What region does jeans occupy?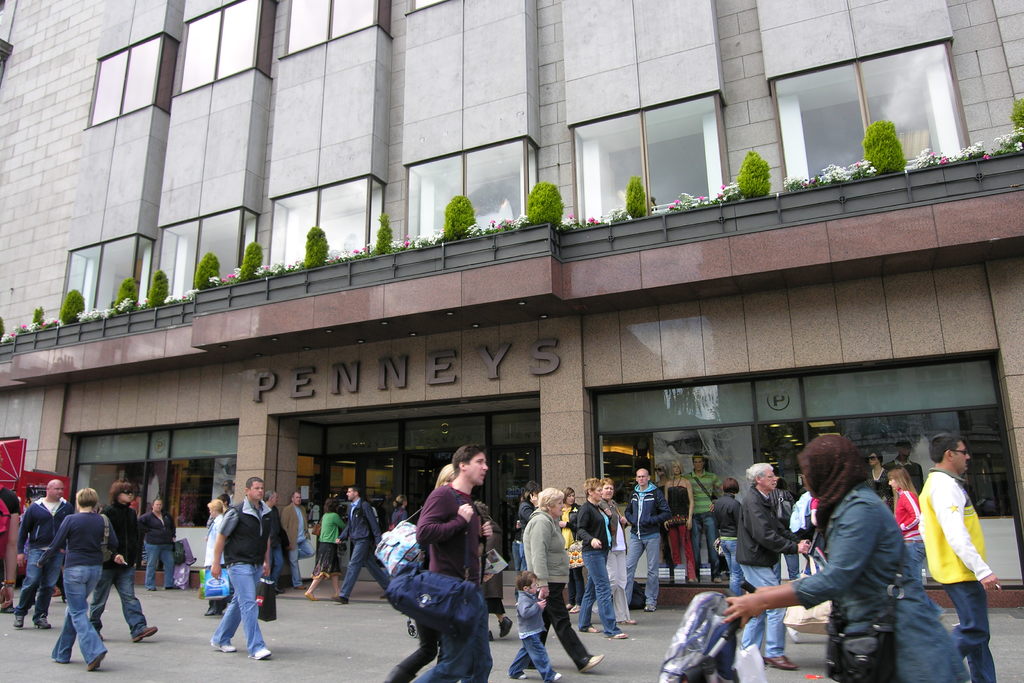
x1=901, y1=539, x2=924, y2=582.
